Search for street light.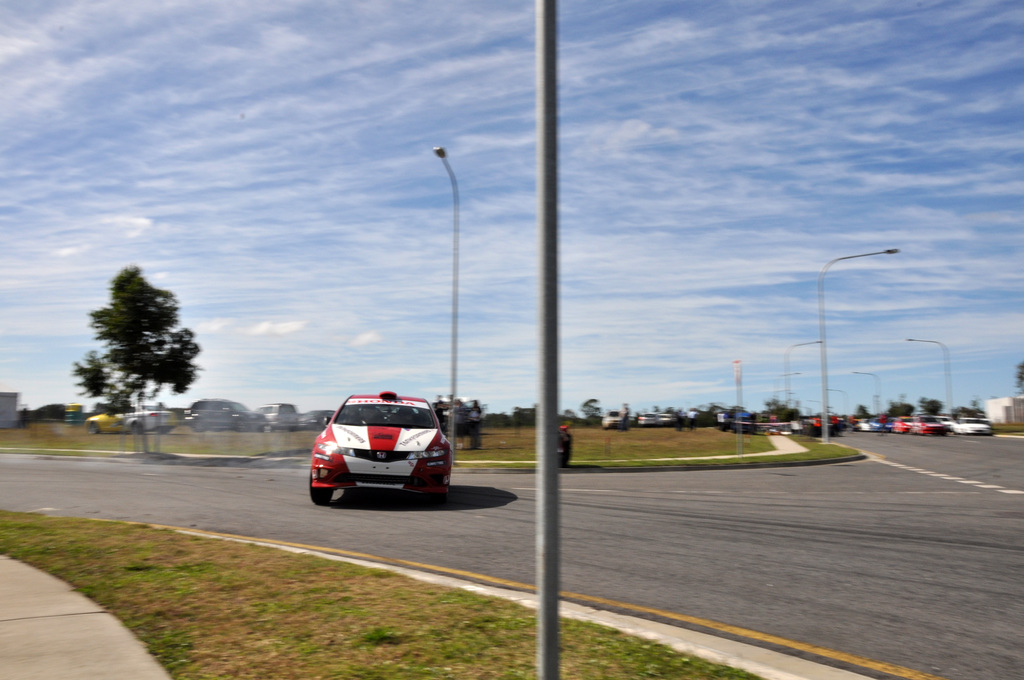
Found at {"x1": 782, "y1": 330, "x2": 819, "y2": 412}.
